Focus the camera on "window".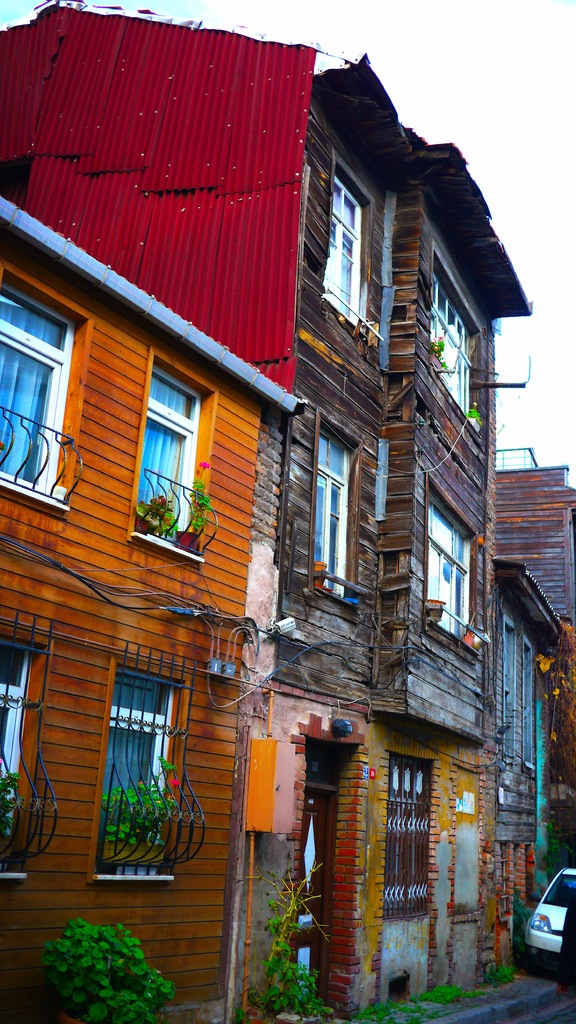
Focus region: bbox=[0, 284, 70, 492].
